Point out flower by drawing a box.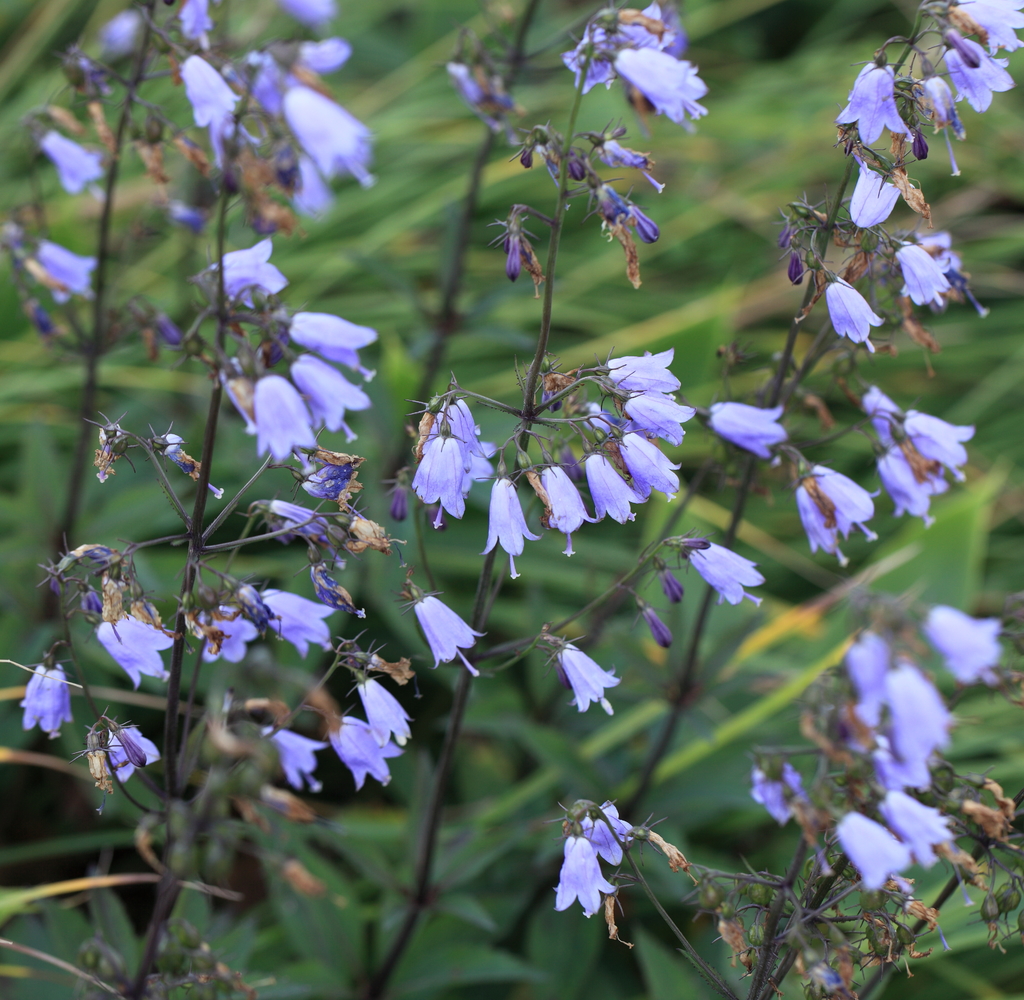
[x1=23, y1=661, x2=65, y2=733].
